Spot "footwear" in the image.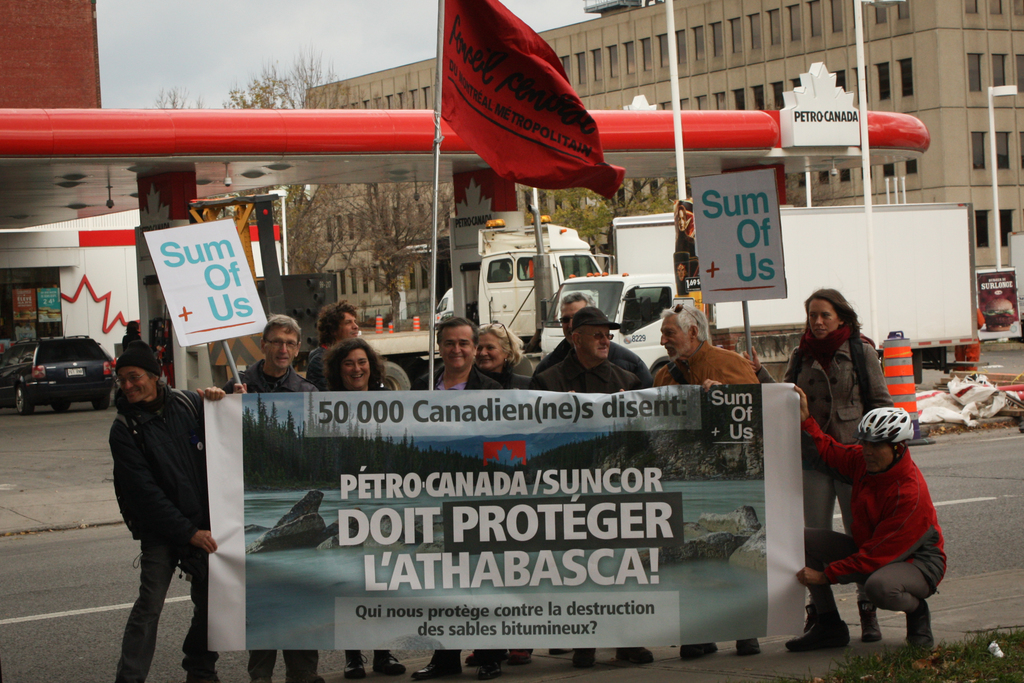
"footwear" found at [863, 607, 890, 645].
